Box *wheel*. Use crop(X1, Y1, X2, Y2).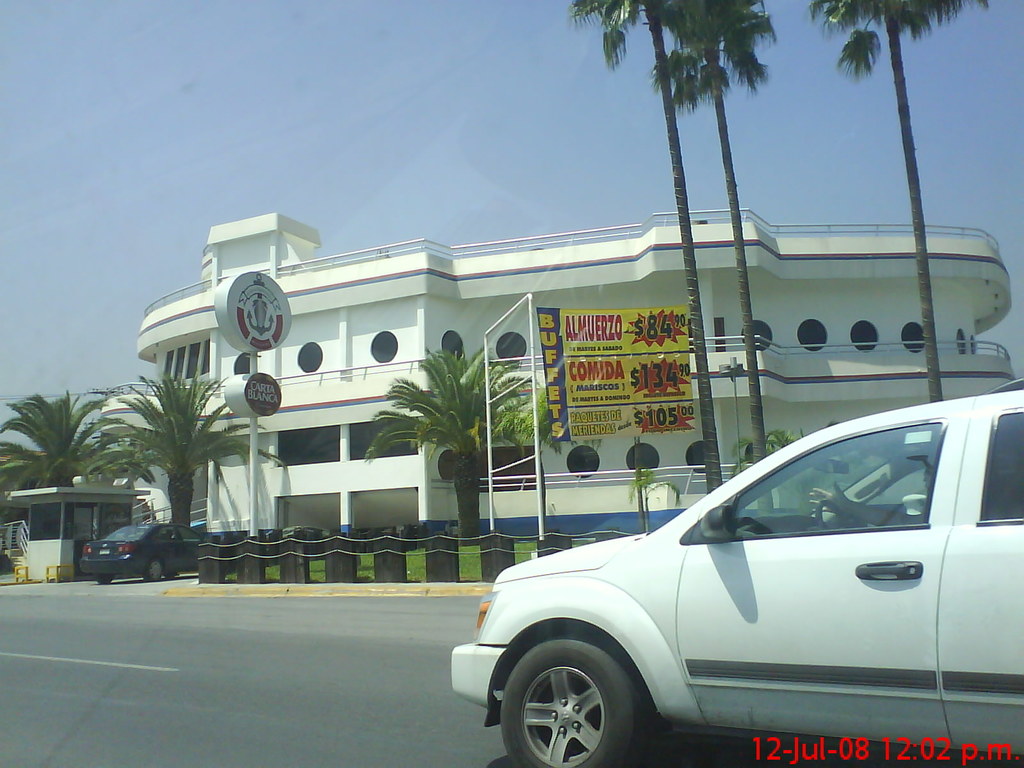
crop(809, 495, 862, 532).
